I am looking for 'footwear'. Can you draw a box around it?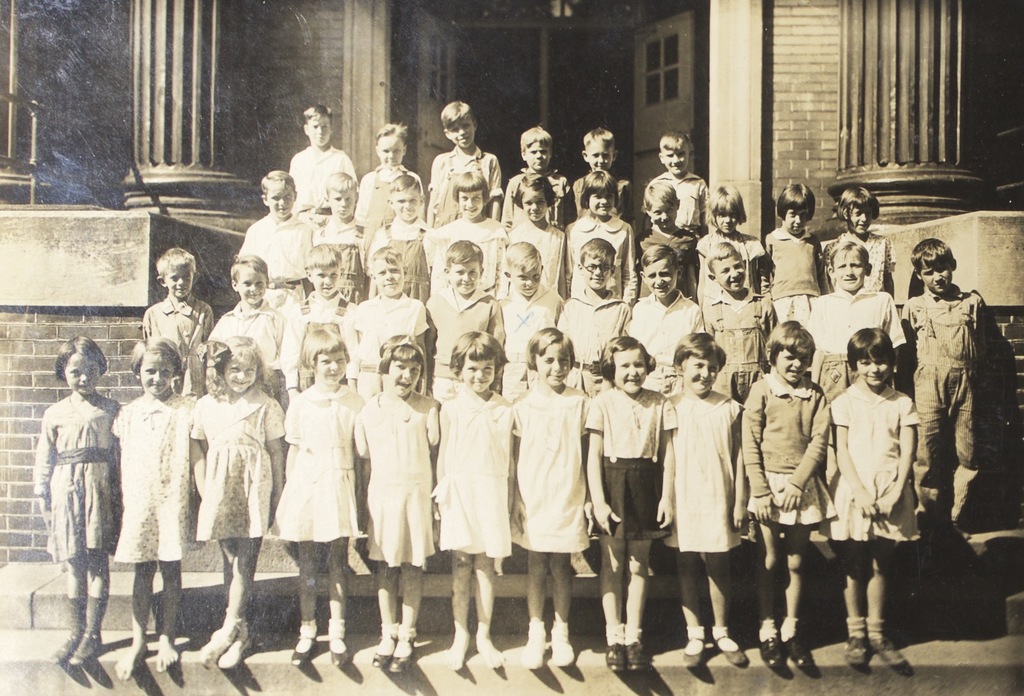
Sure, the bounding box is {"left": 287, "top": 635, "right": 320, "bottom": 667}.
